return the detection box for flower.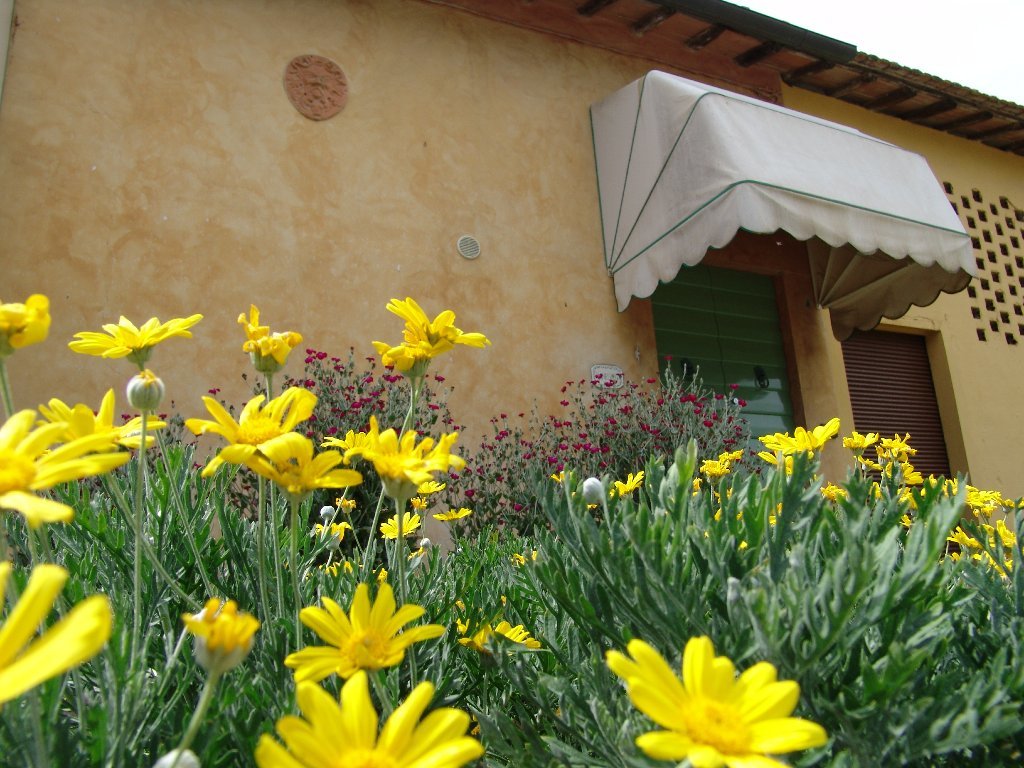
pyautogui.locateOnScreen(120, 414, 130, 418).
